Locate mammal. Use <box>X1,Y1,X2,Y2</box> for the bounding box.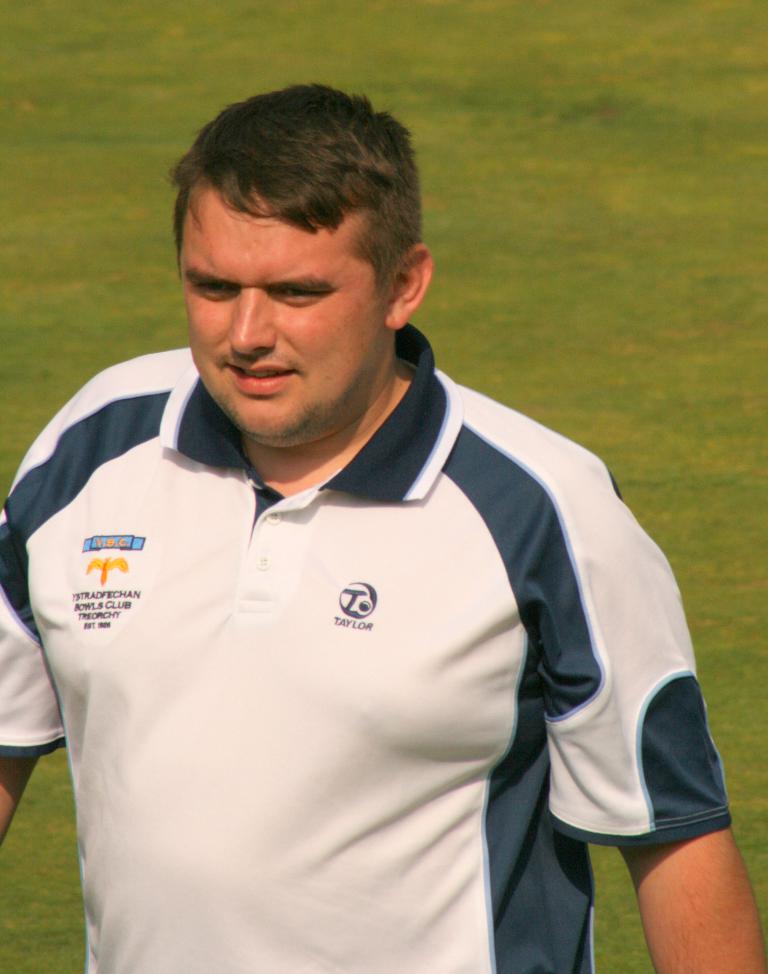
<box>0,94,722,959</box>.
